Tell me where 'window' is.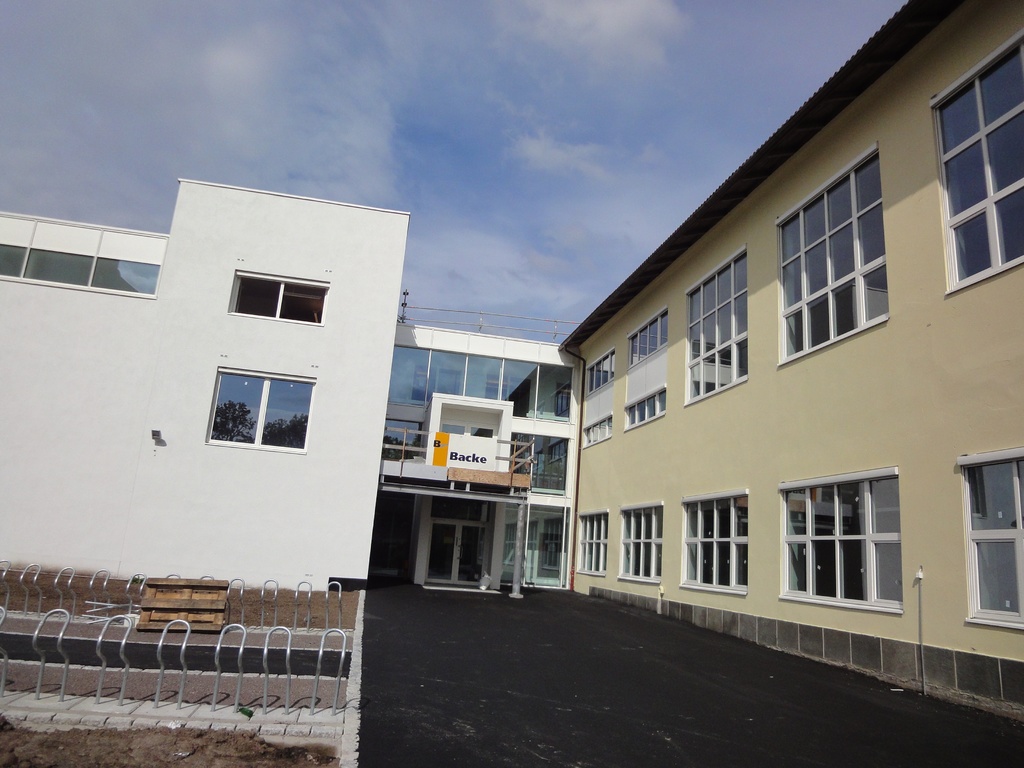
'window' is at l=583, t=344, r=618, b=394.
